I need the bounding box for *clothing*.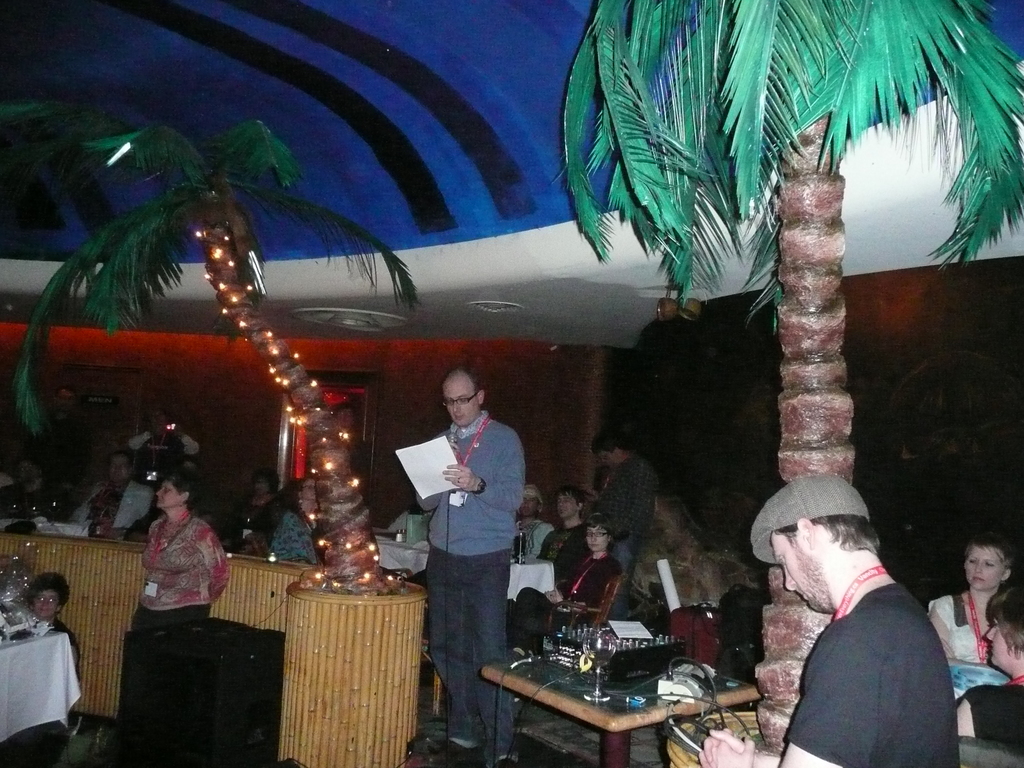
Here it is: 925,586,996,665.
